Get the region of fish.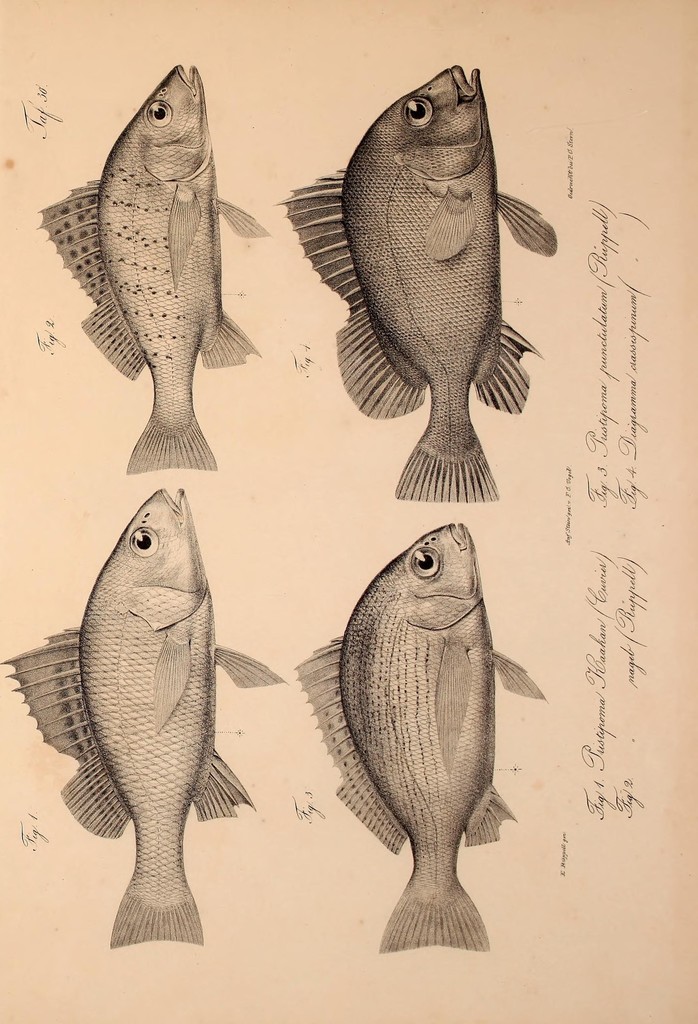
31:58:268:473.
